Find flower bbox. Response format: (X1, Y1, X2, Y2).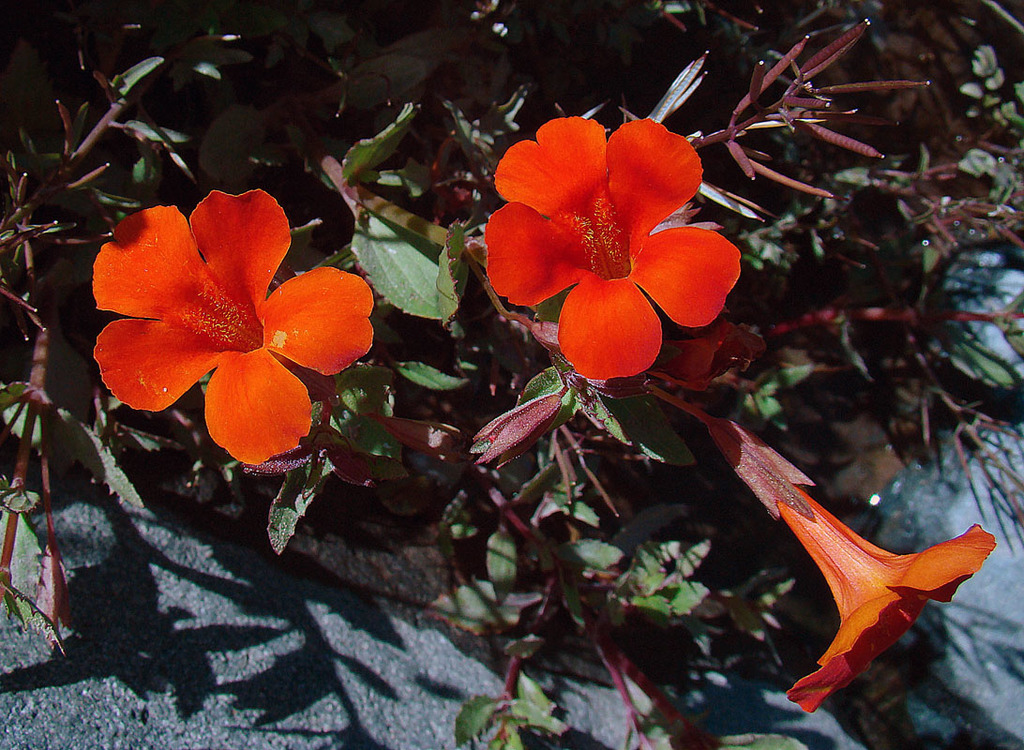
(83, 185, 368, 458).
